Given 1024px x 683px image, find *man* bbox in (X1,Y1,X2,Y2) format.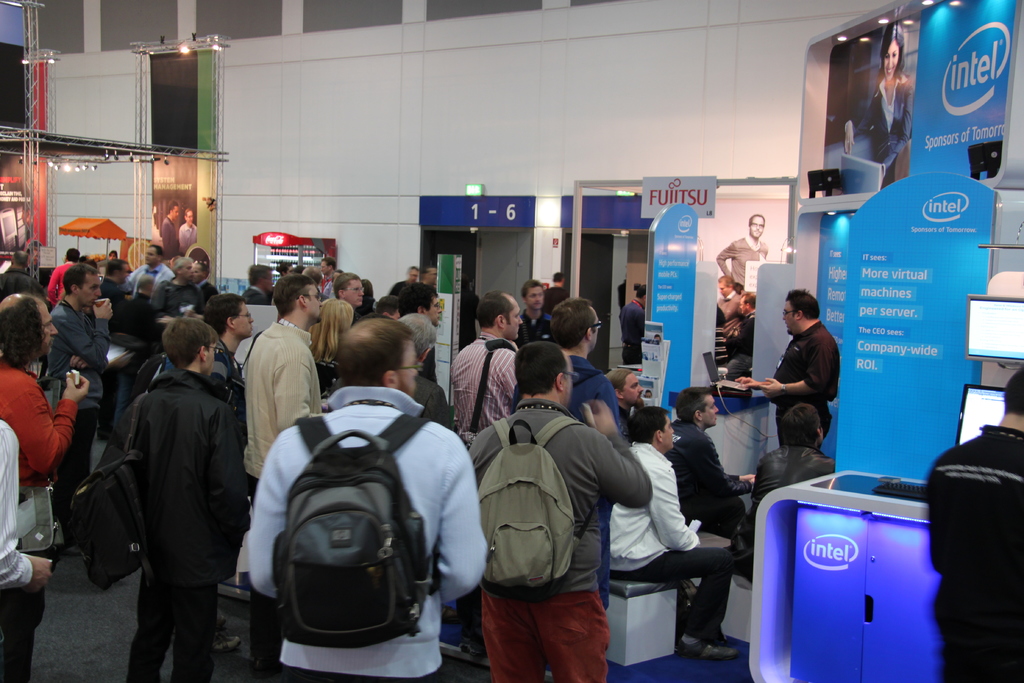
(714,215,771,291).
